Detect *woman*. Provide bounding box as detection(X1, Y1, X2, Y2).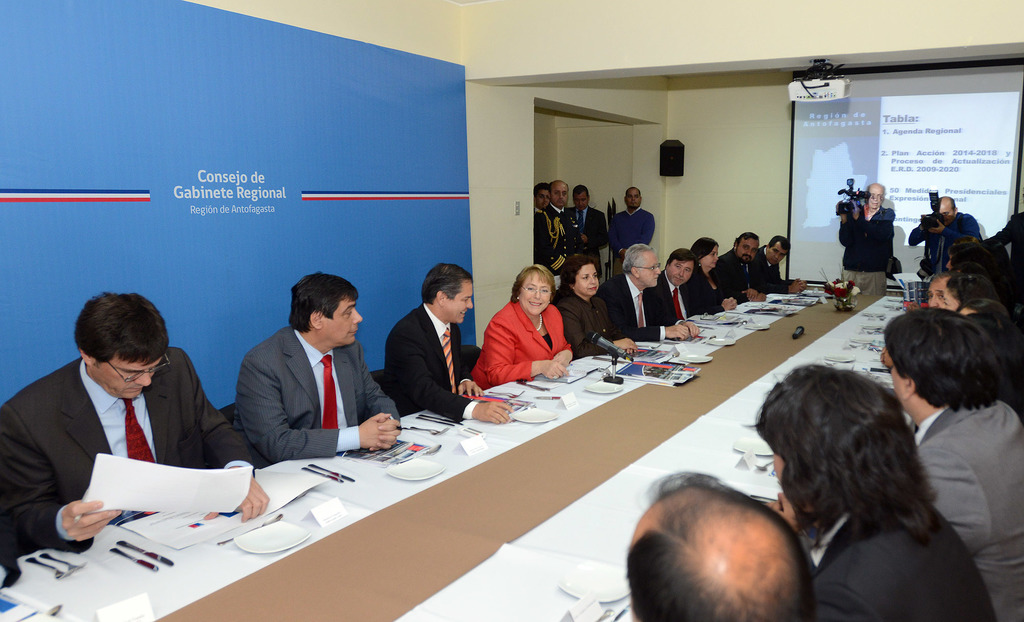
detection(956, 298, 1023, 400).
